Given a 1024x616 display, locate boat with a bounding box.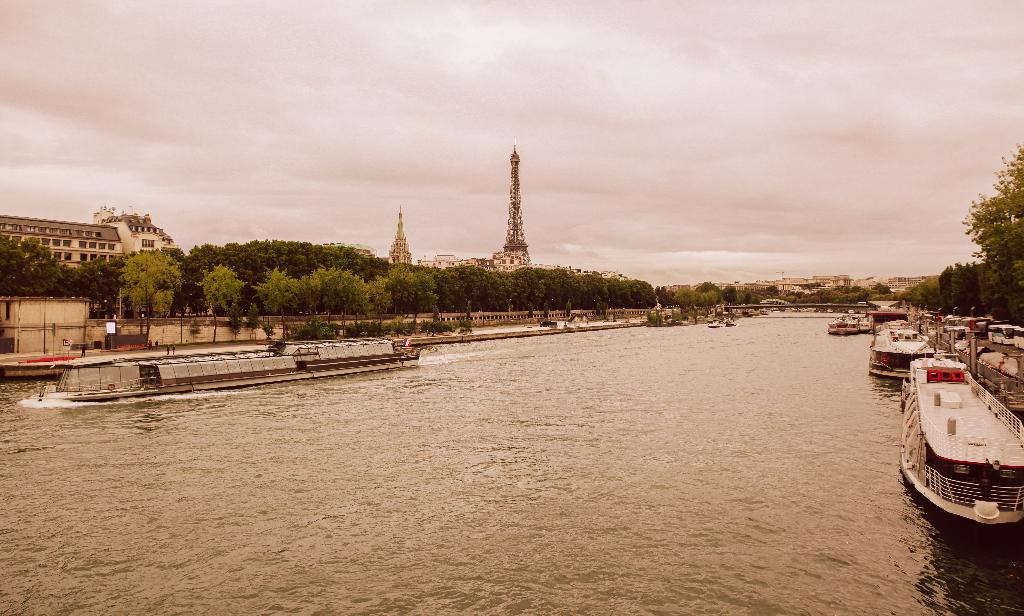
Located: box(721, 315, 737, 329).
